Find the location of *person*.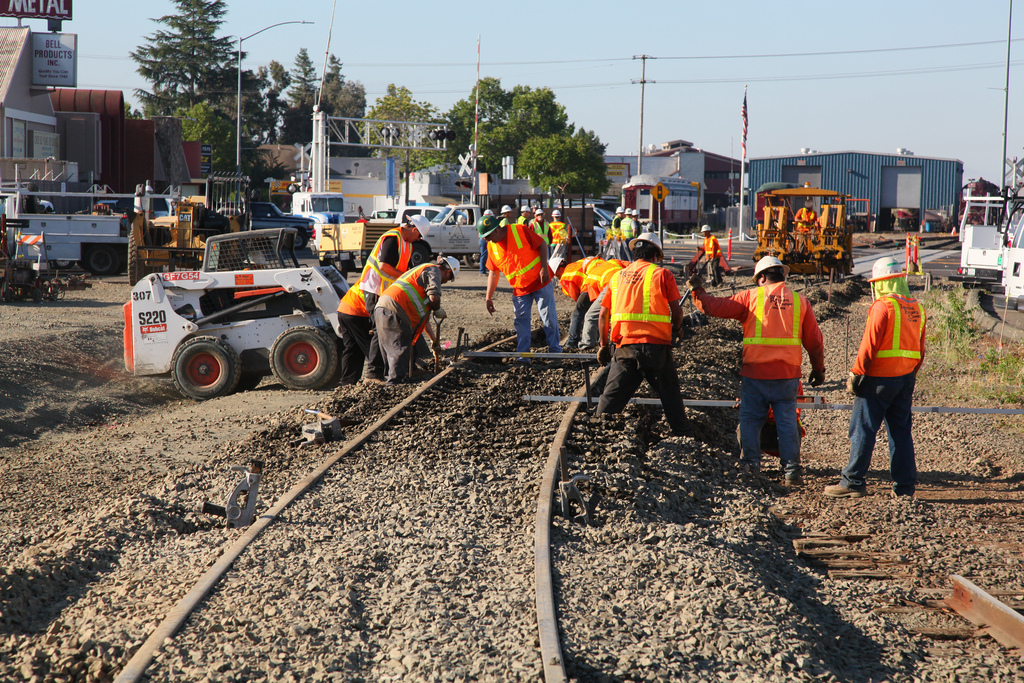
Location: l=350, t=209, r=436, b=383.
